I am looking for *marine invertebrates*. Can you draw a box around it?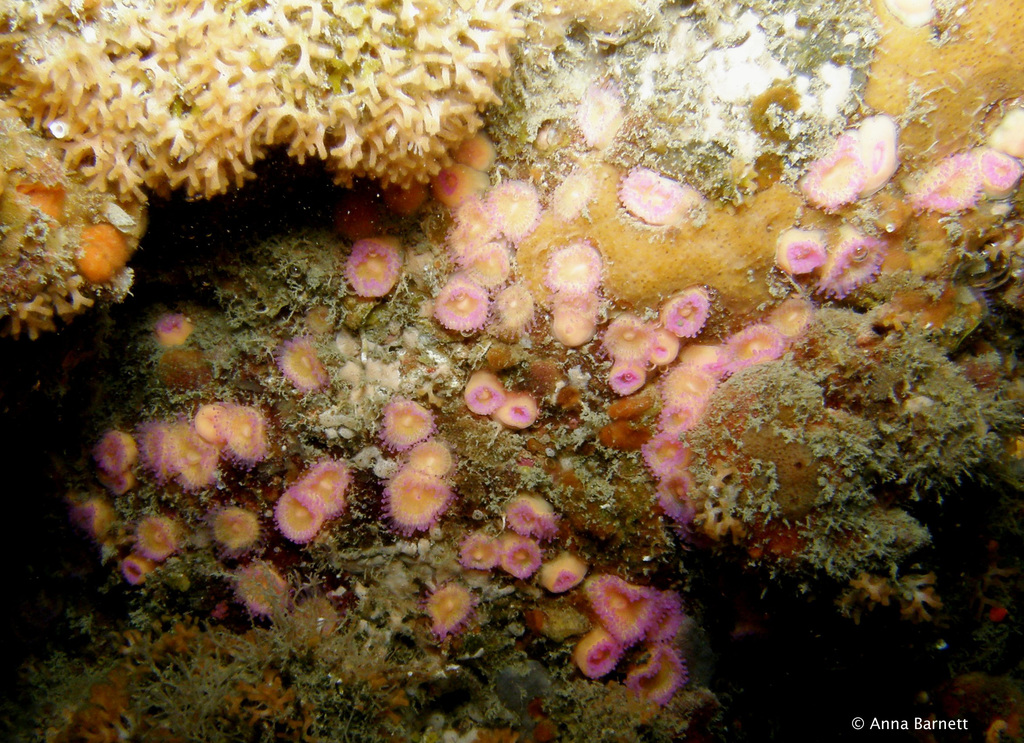
Sure, the bounding box is [x1=444, y1=534, x2=502, y2=594].
